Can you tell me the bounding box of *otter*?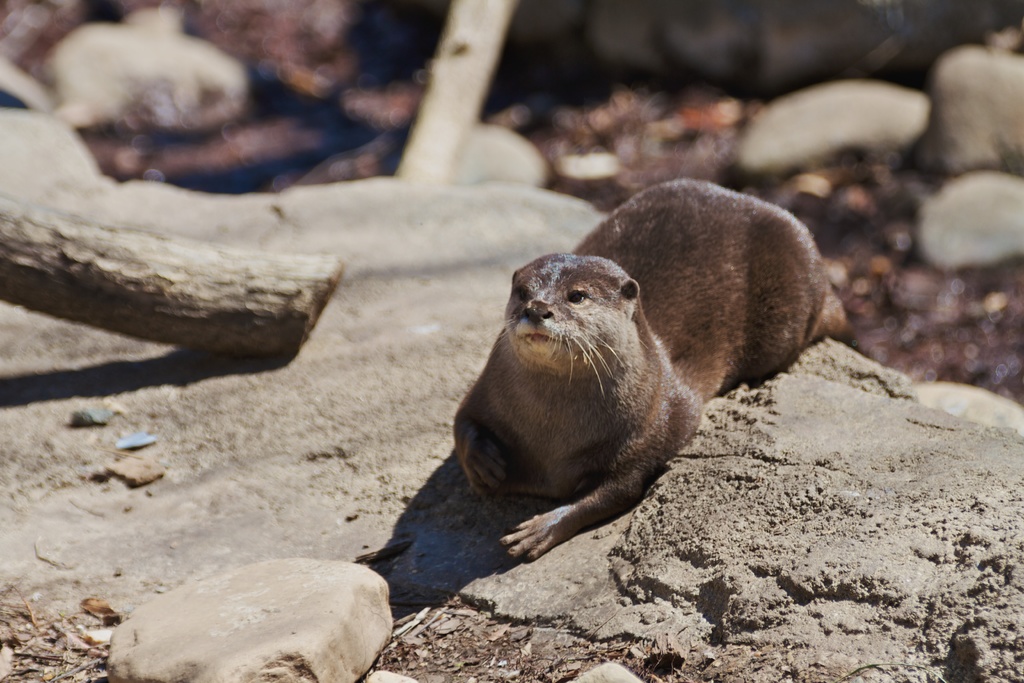
452,176,845,562.
